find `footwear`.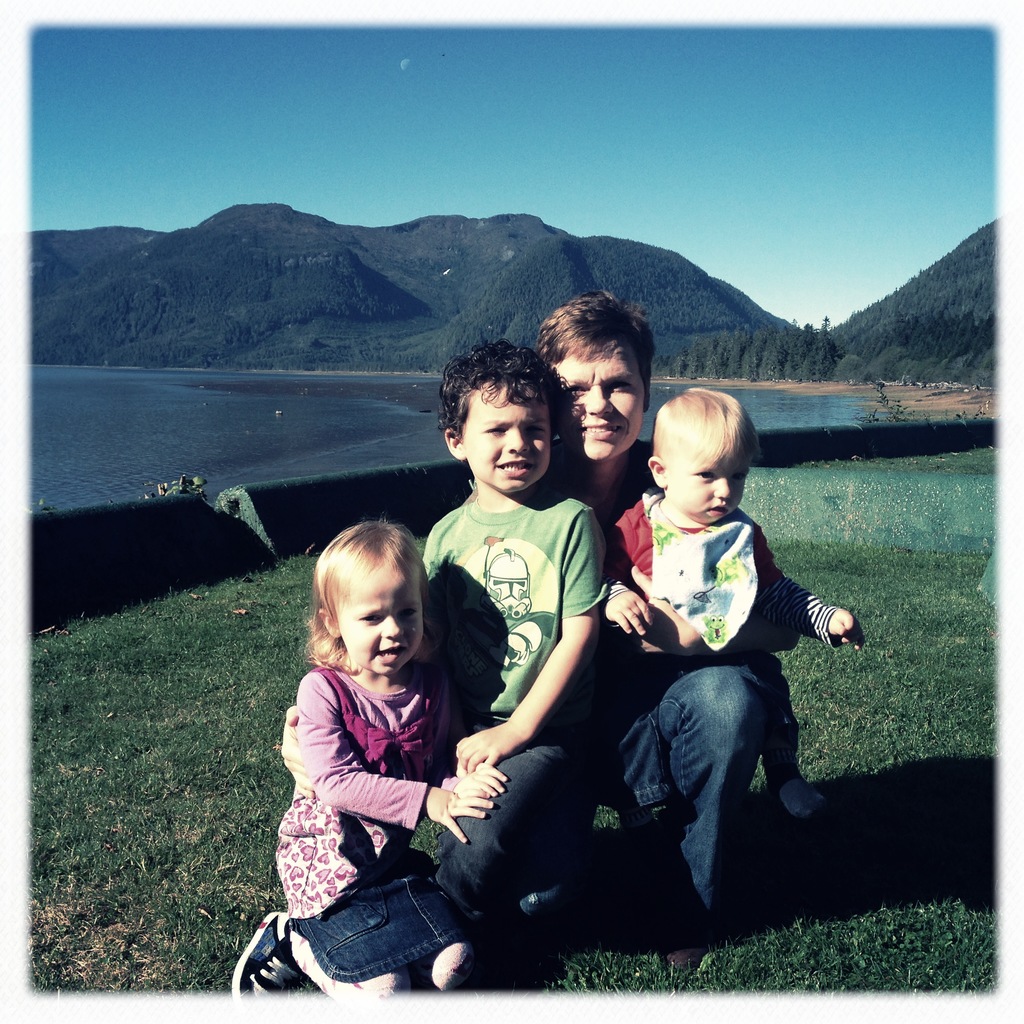
x1=766 y1=759 x2=828 y2=826.
